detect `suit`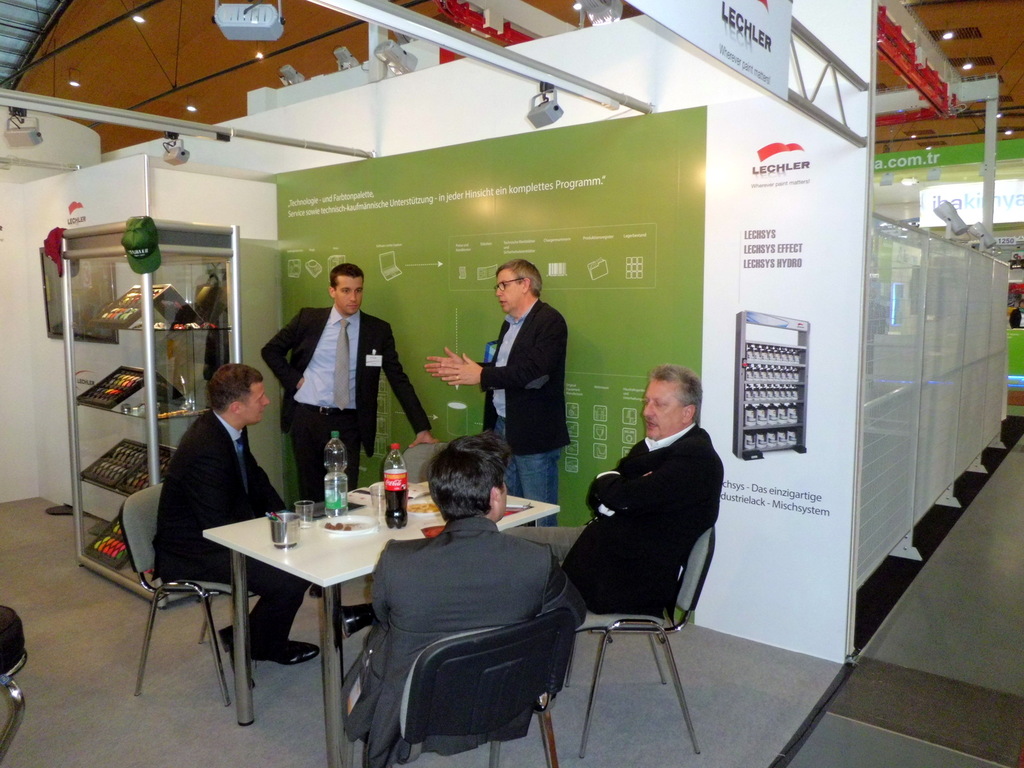
(363, 513, 554, 767)
